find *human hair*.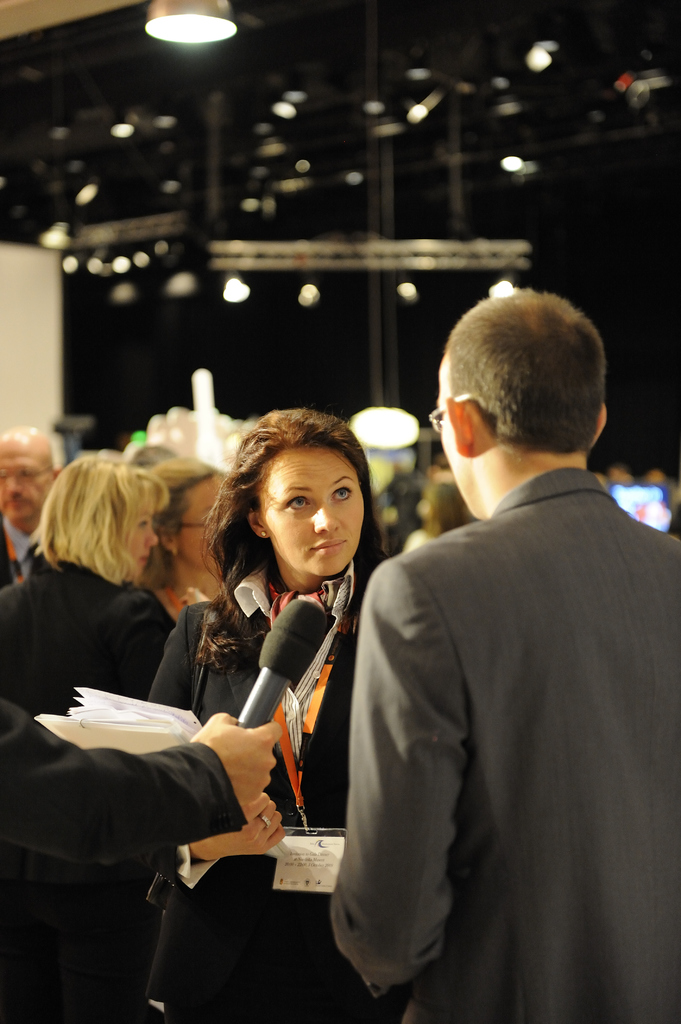
box(214, 404, 380, 554).
